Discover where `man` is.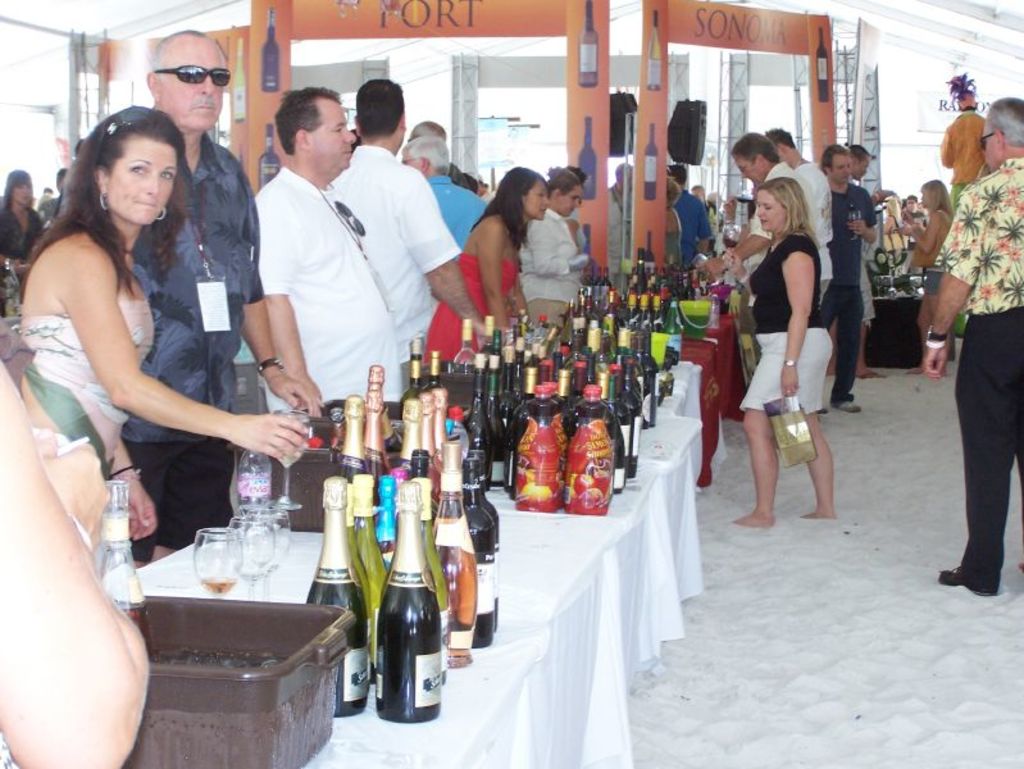
Discovered at 326,77,483,391.
